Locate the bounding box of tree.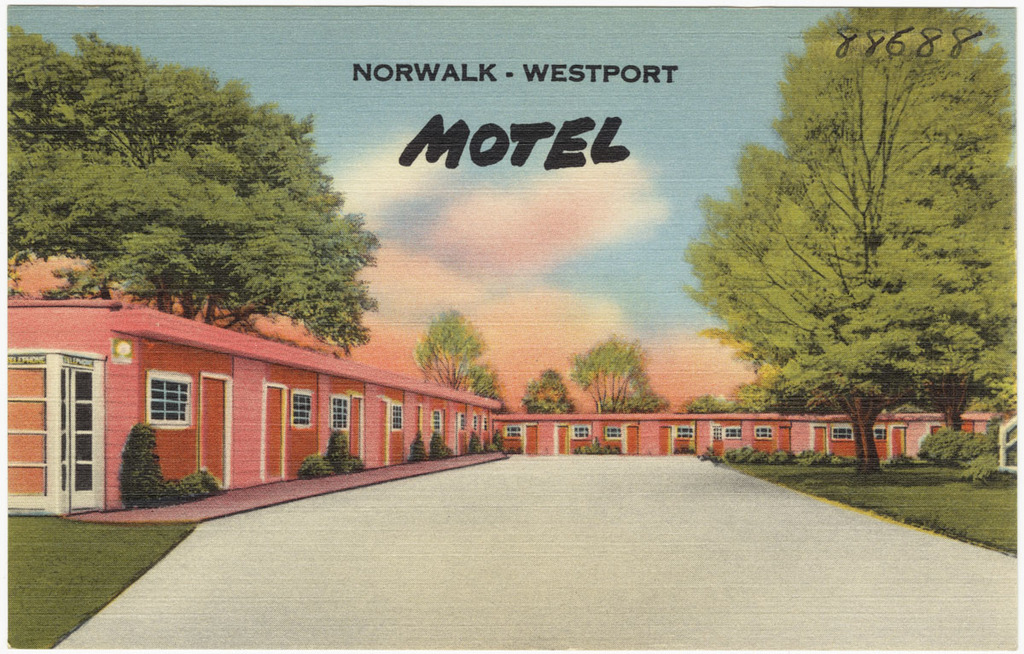
Bounding box: box(561, 334, 669, 417).
